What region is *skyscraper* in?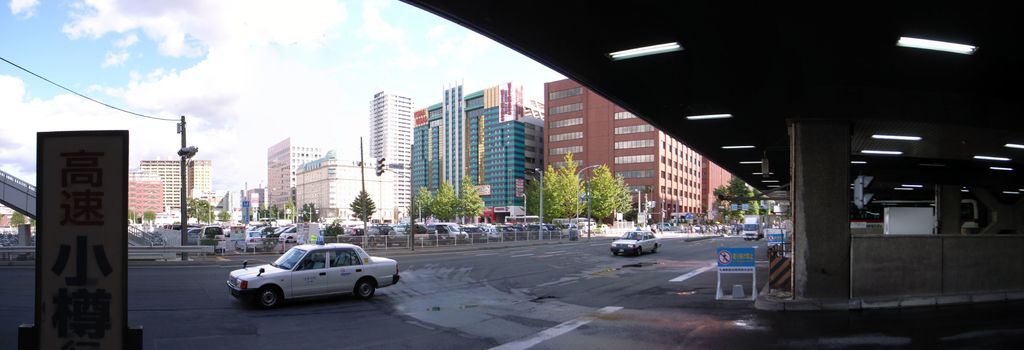
[292,150,397,232].
